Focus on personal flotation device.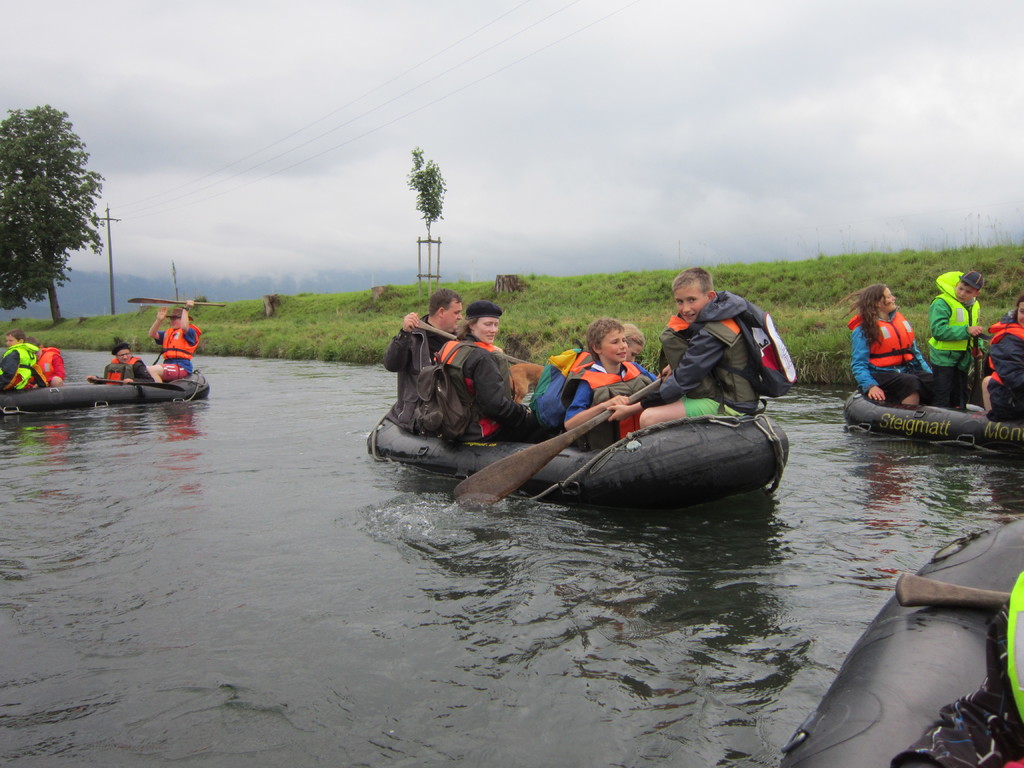
Focused at box(0, 336, 47, 390).
